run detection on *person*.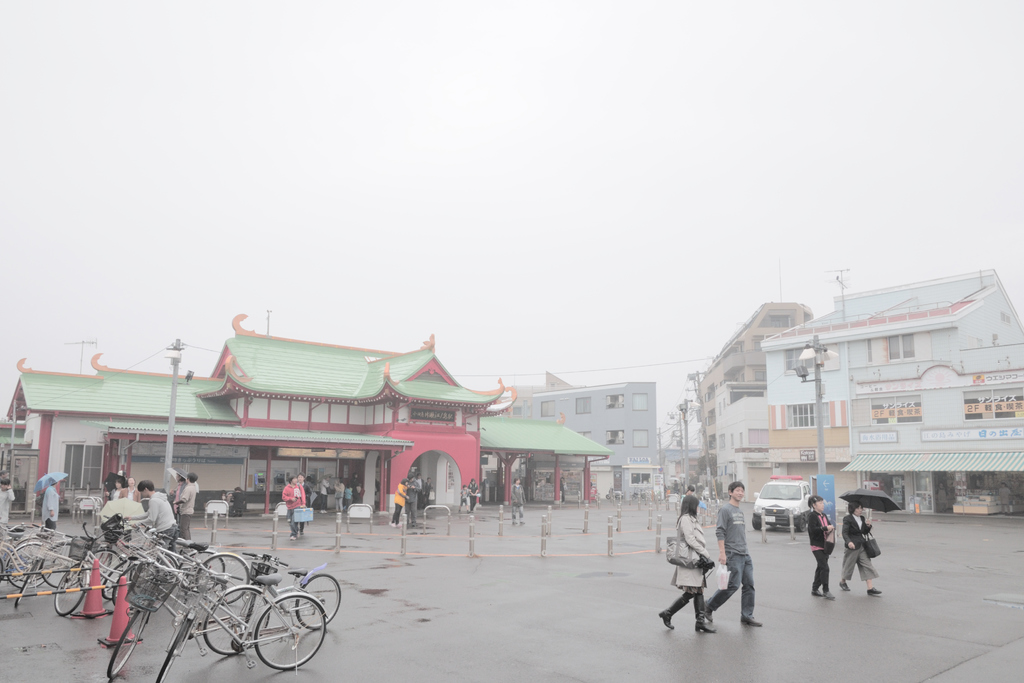
Result: rect(38, 473, 61, 532).
